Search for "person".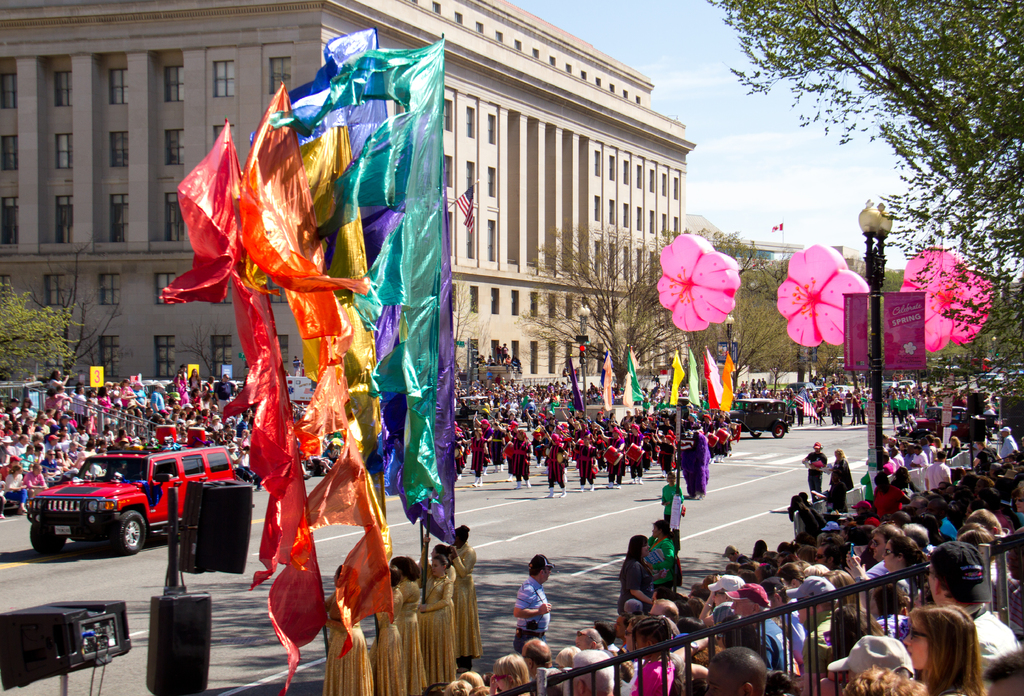
Found at [100, 386, 106, 420].
